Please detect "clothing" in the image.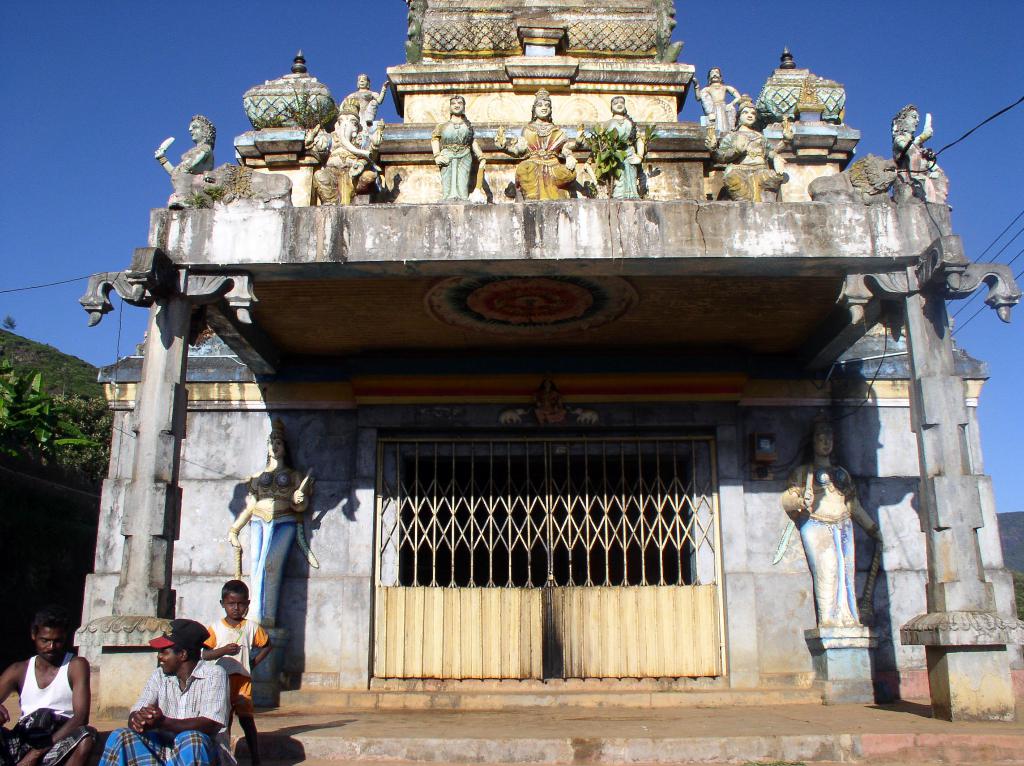
box(801, 469, 854, 618).
